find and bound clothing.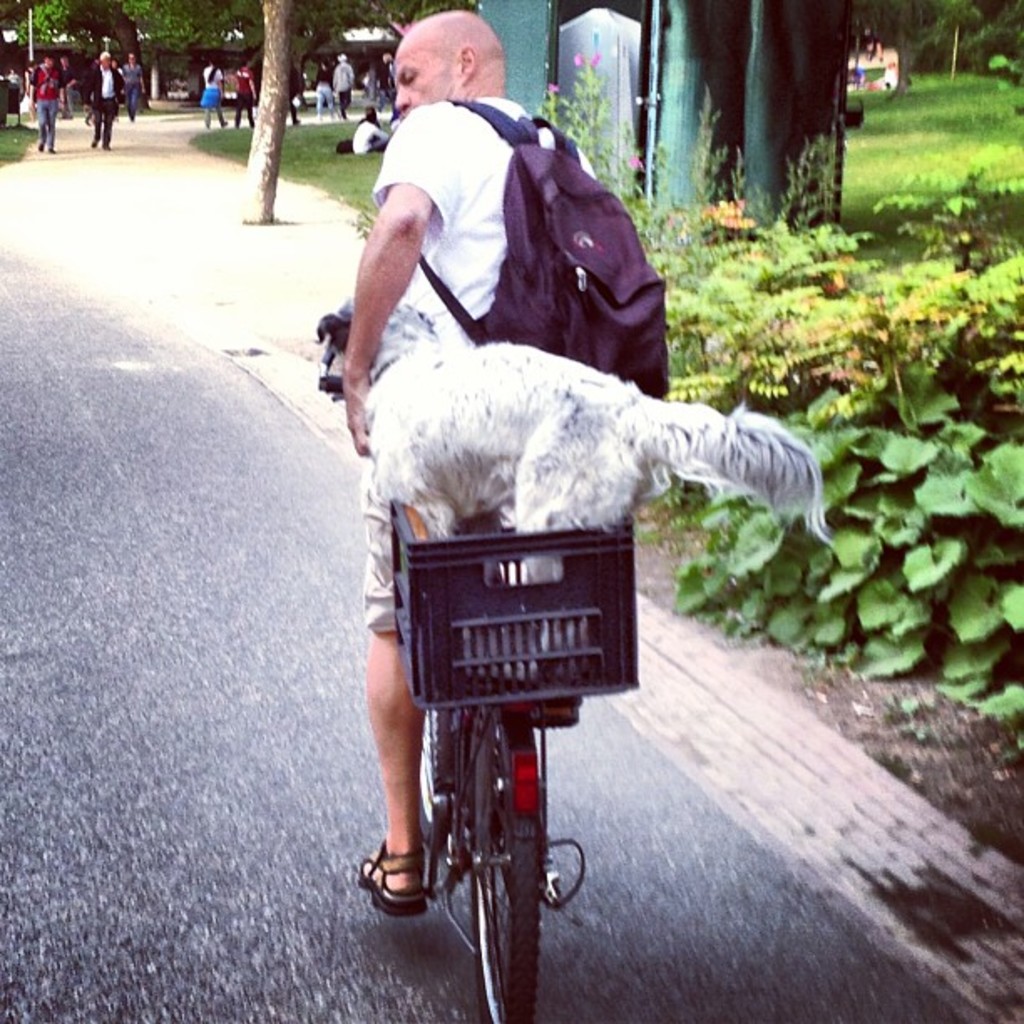
Bound: (376, 60, 402, 107).
